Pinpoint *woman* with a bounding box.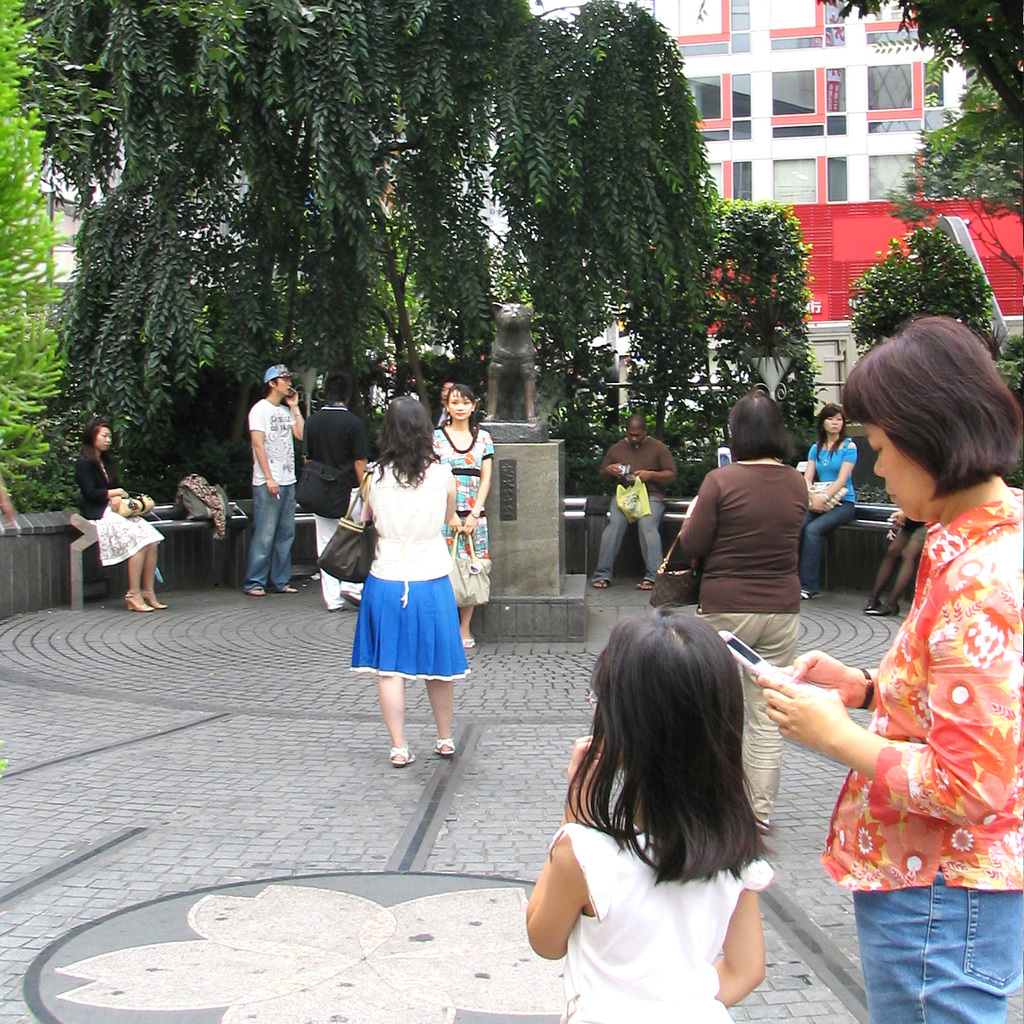
783 399 863 602.
